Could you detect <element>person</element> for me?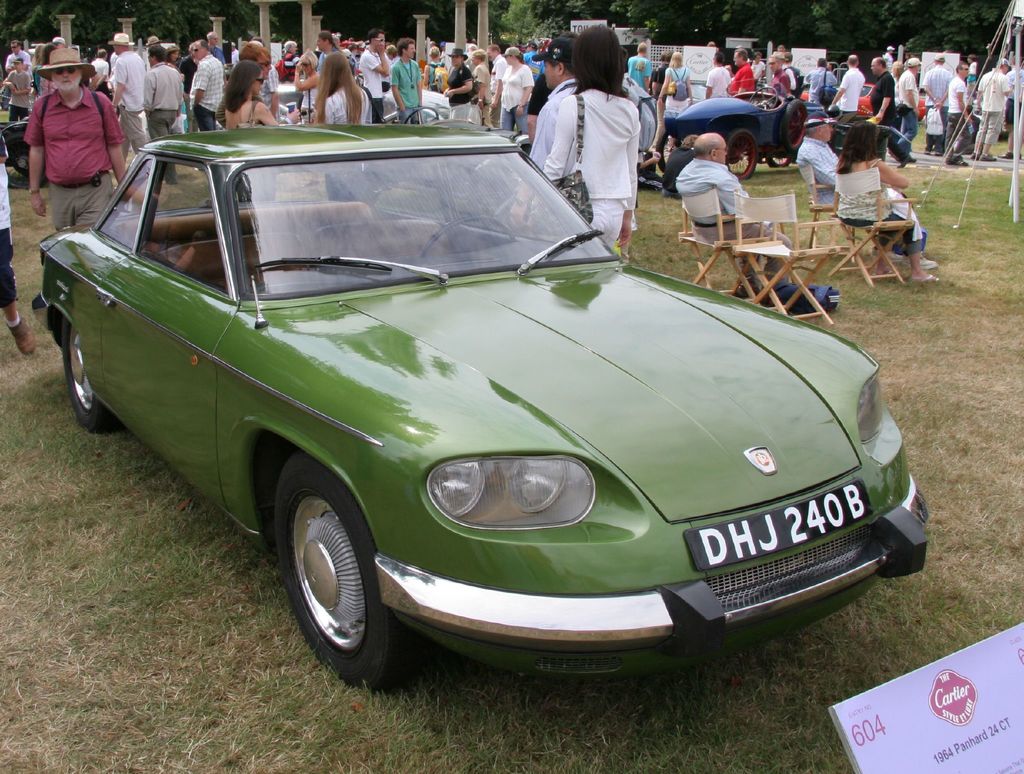
Detection result: left=968, top=58, right=1015, bottom=162.
